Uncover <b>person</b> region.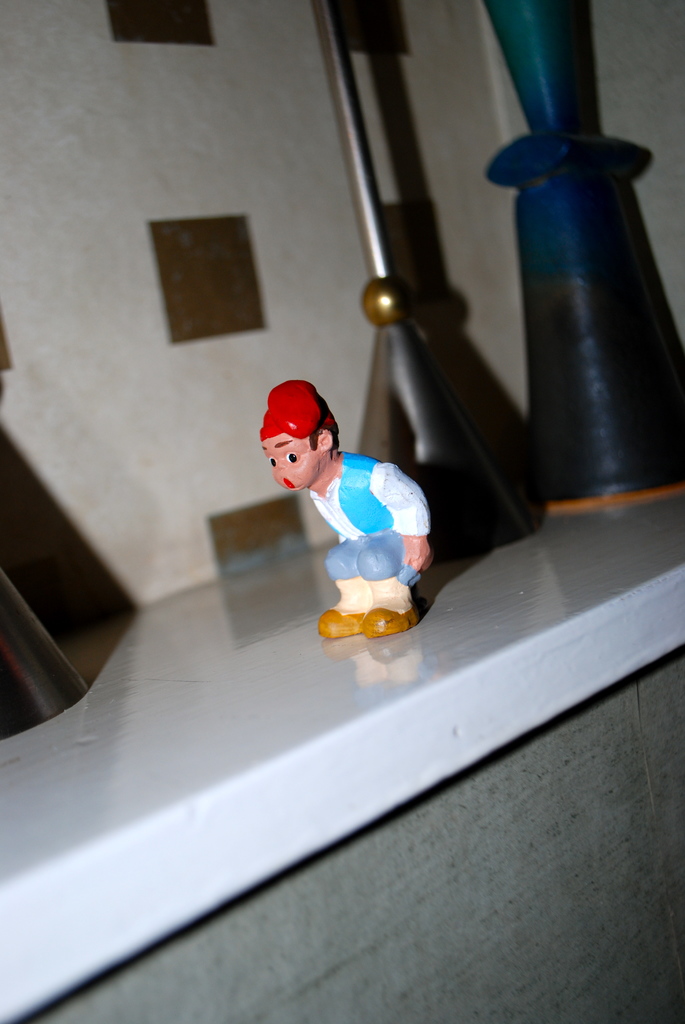
Uncovered: (left=255, top=376, right=437, bottom=638).
